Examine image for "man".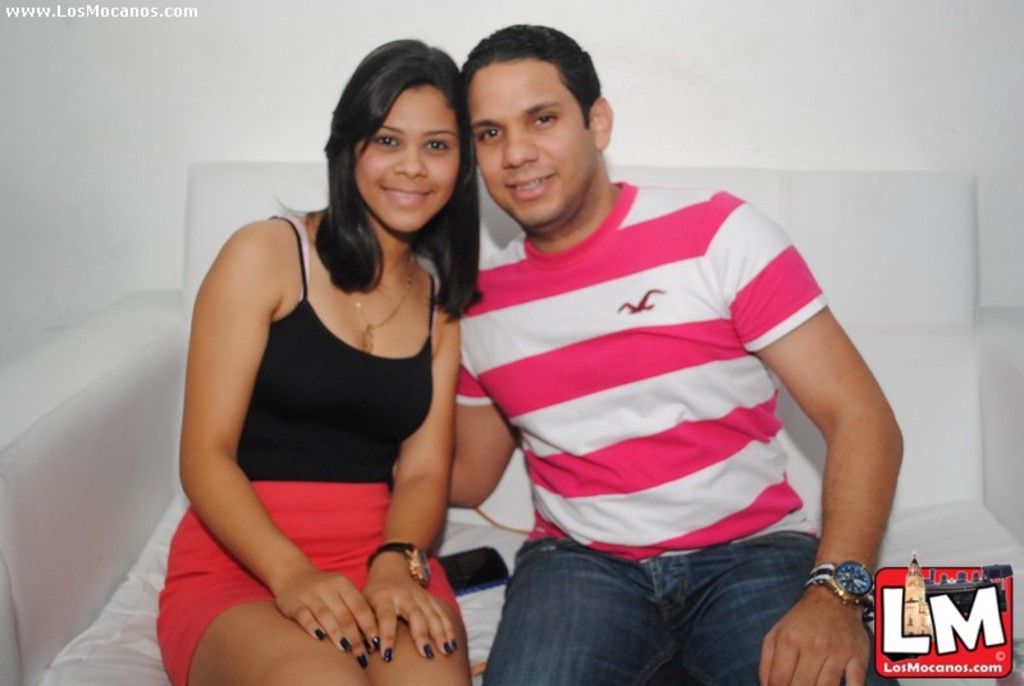
Examination result: 452 108 895 667.
